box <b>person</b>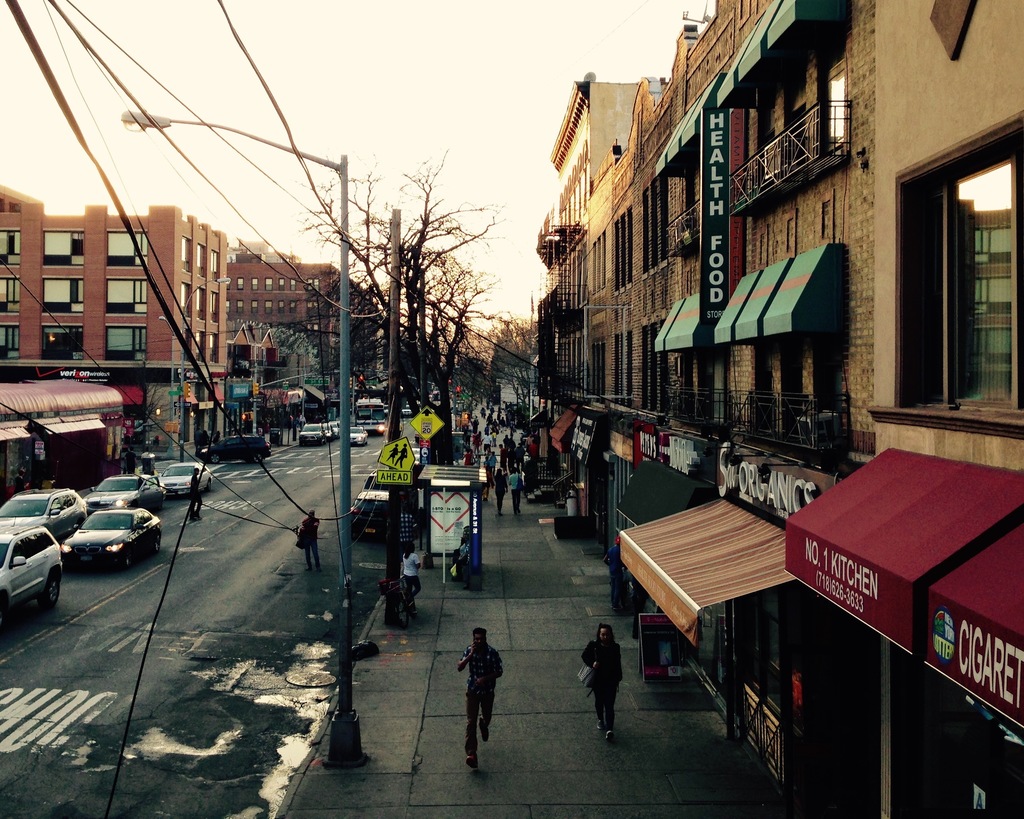
(x1=189, y1=466, x2=205, y2=521)
